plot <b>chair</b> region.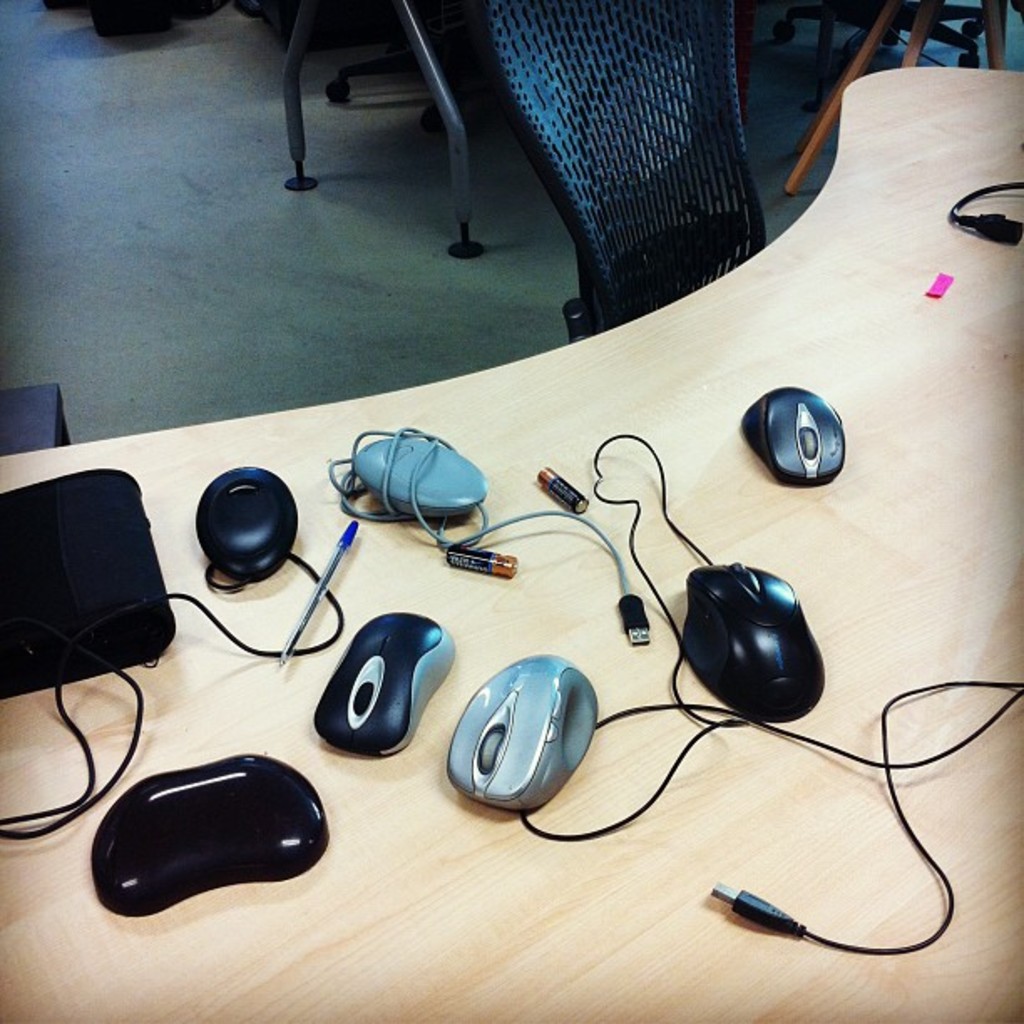
Plotted at 318 0 475 139.
